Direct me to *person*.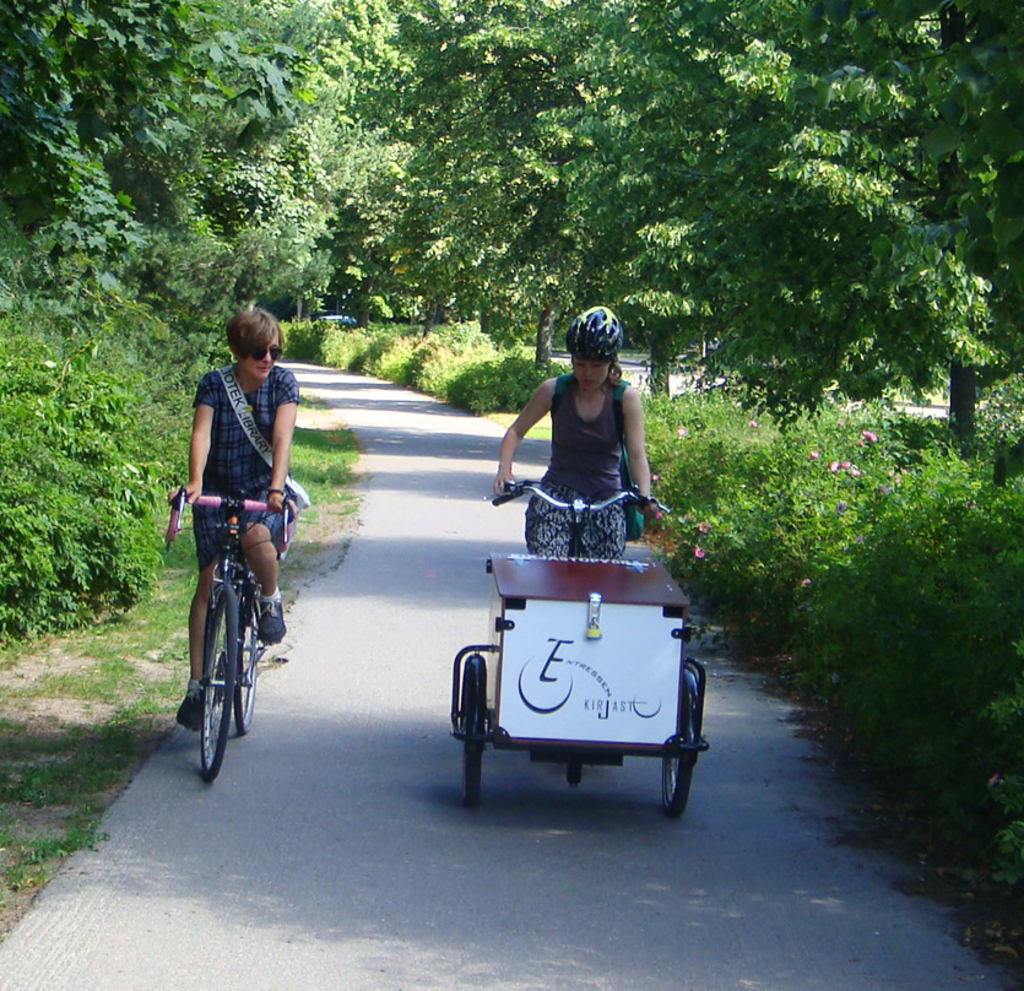
Direction: x1=177, y1=308, x2=303, y2=740.
